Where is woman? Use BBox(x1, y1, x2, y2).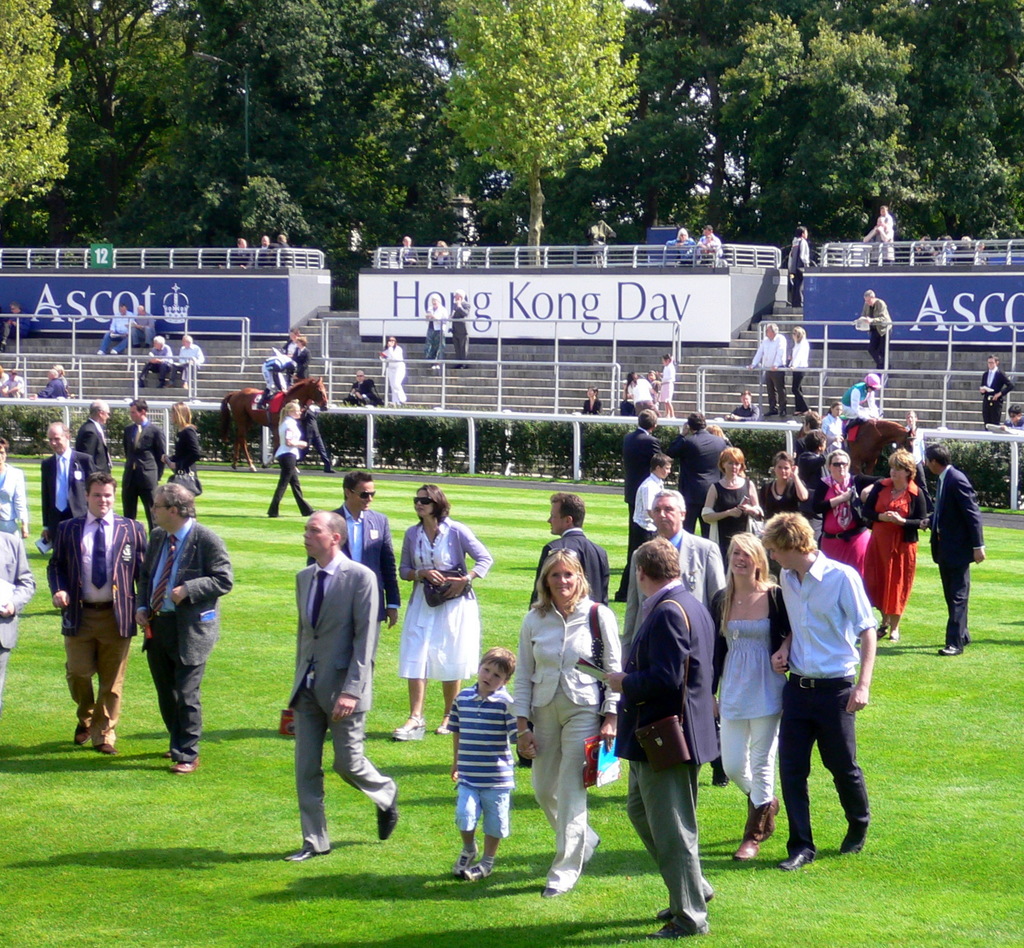
BBox(821, 400, 844, 455).
